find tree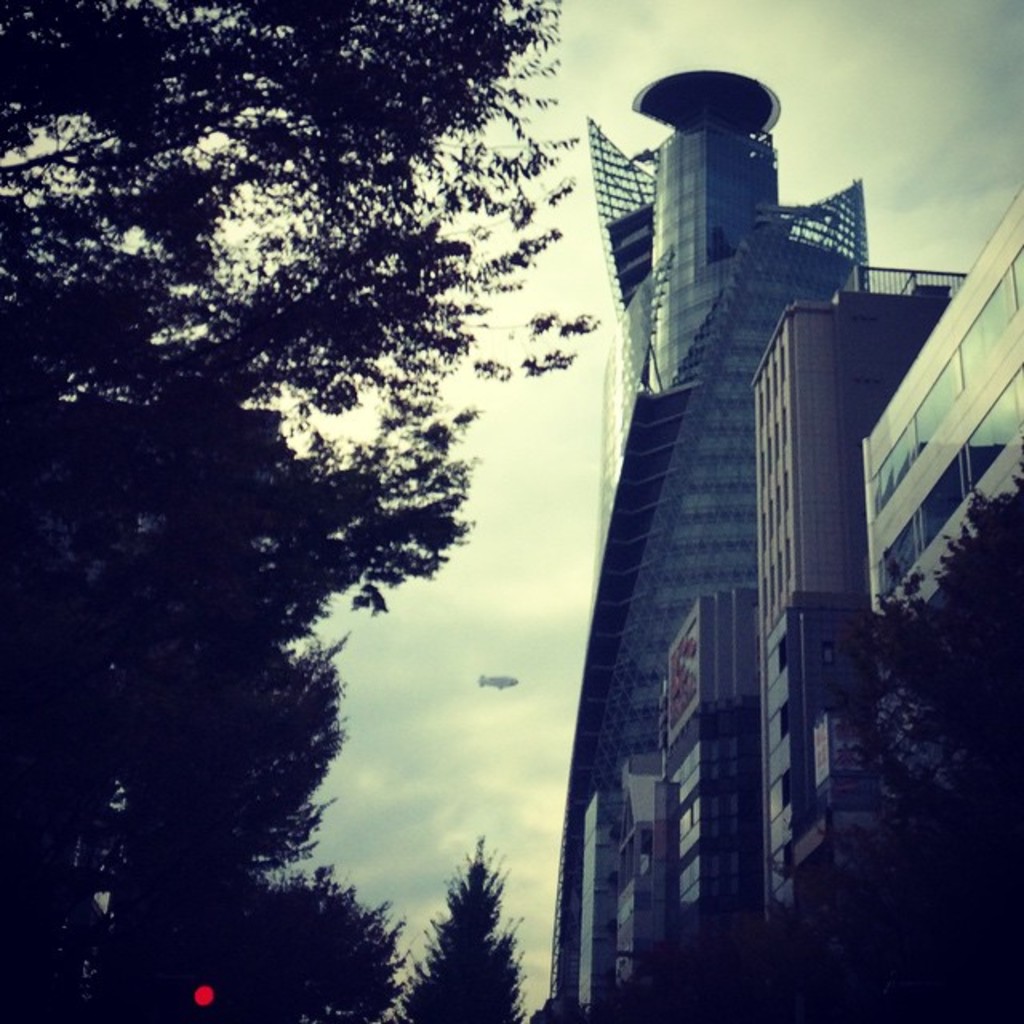
[272, 856, 406, 1022]
